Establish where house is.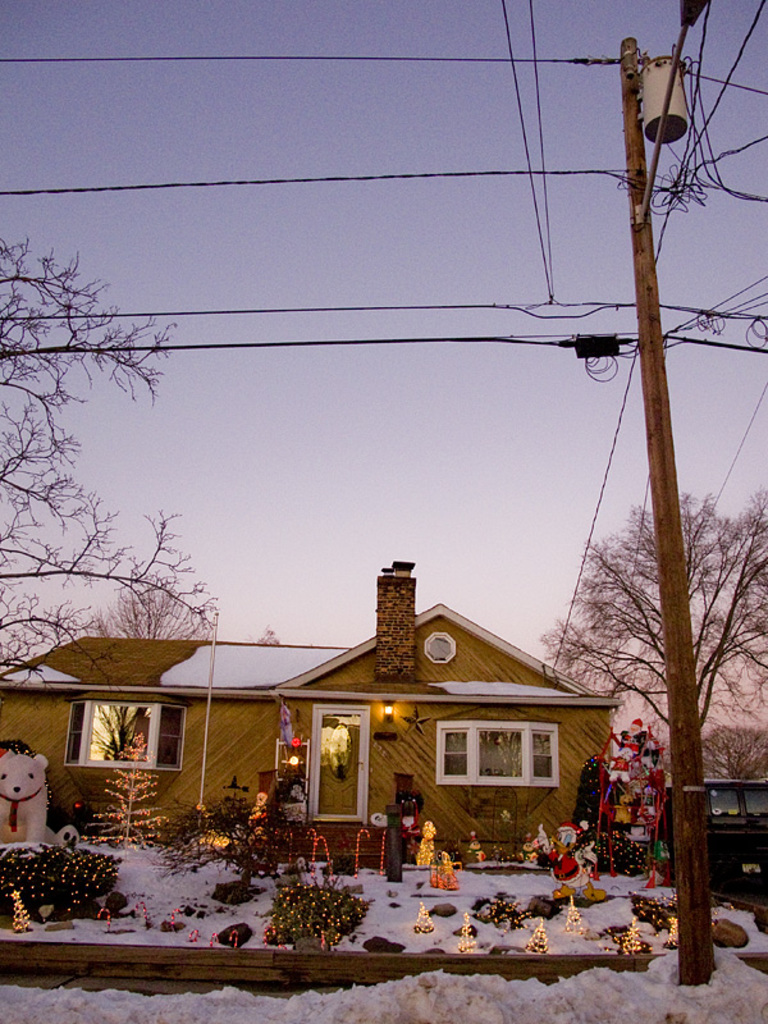
Established at left=0, top=556, right=620, bottom=882.
